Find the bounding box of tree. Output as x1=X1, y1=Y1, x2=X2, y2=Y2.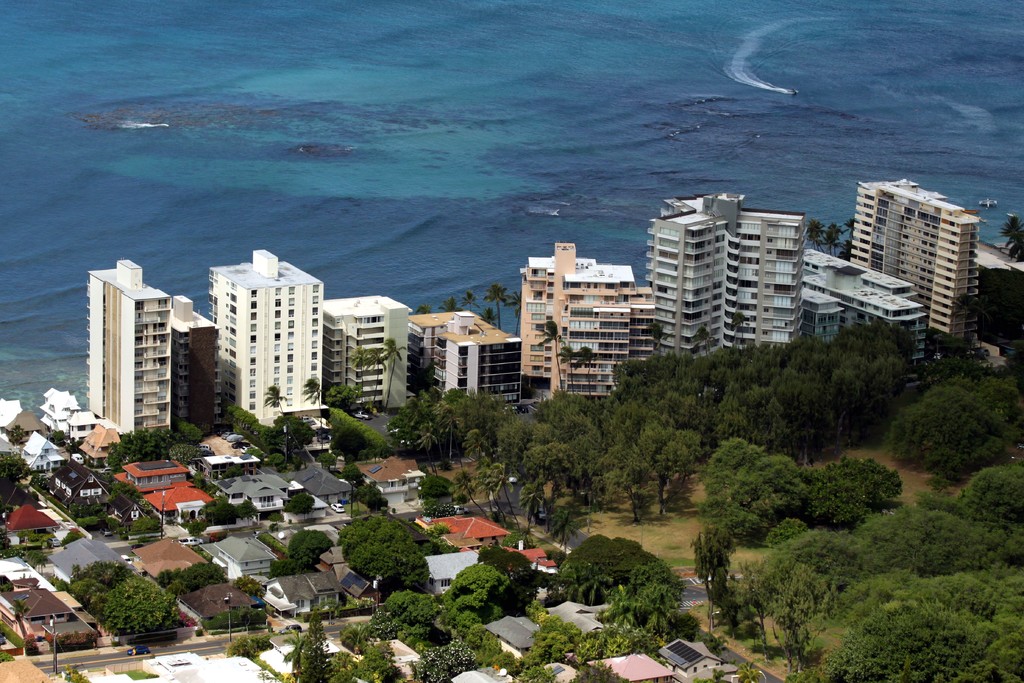
x1=477, y1=307, x2=499, y2=327.
